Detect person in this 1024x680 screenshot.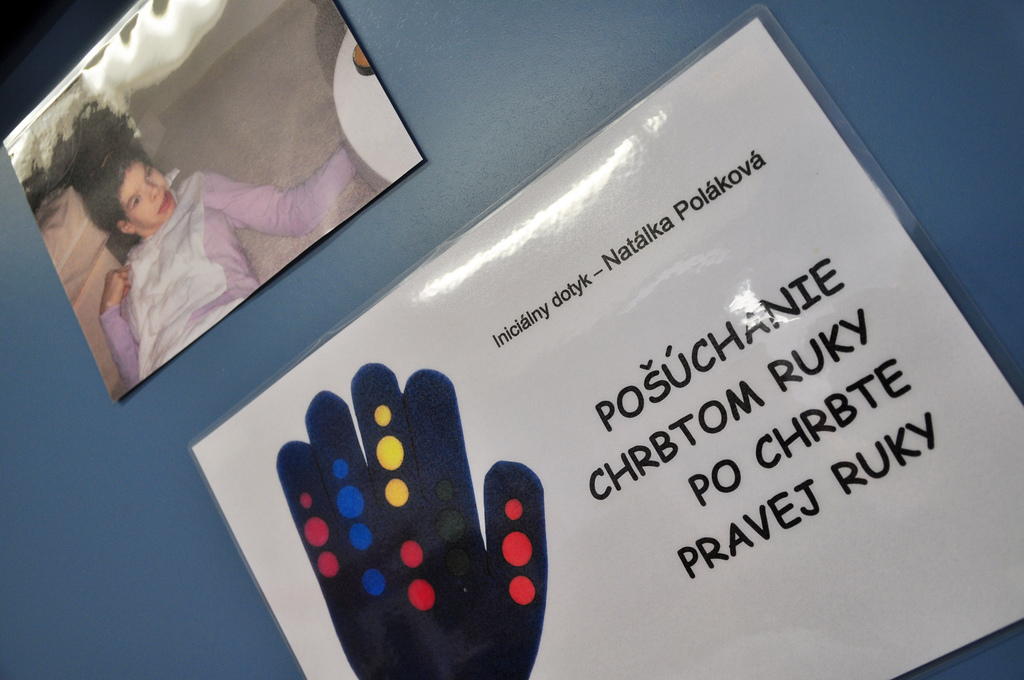
Detection: x1=70, y1=102, x2=351, y2=395.
